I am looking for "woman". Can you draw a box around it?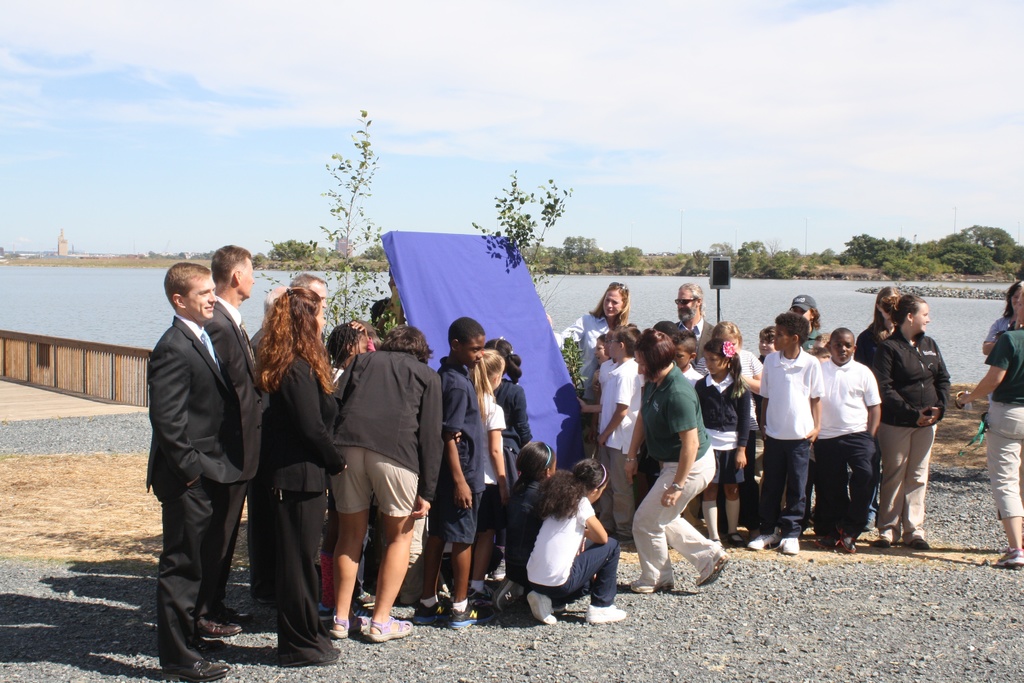
Sure, the bounding box is box=[870, 290, 945, 554].
